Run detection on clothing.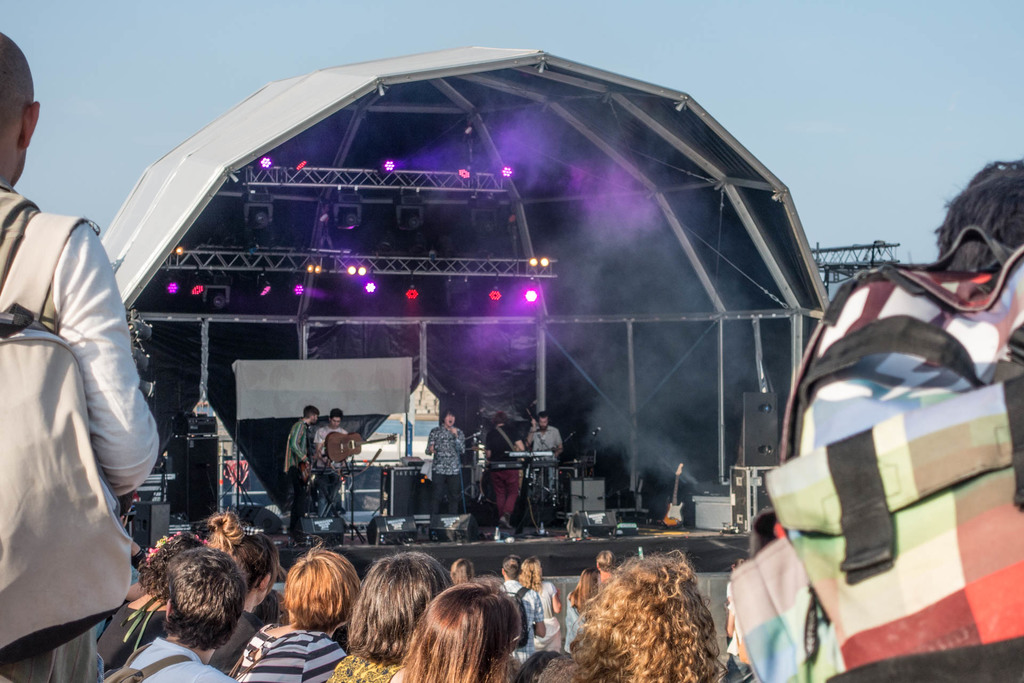
Result: 428, 416, 464, 513.
